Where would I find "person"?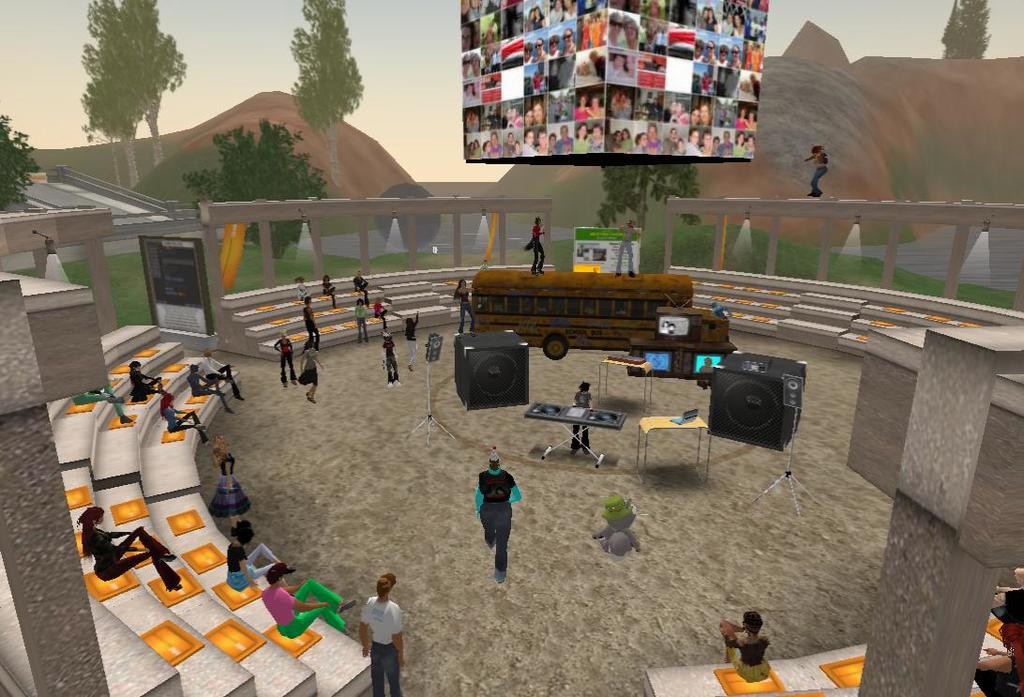
At select_region(353, 302, 368, 350).
